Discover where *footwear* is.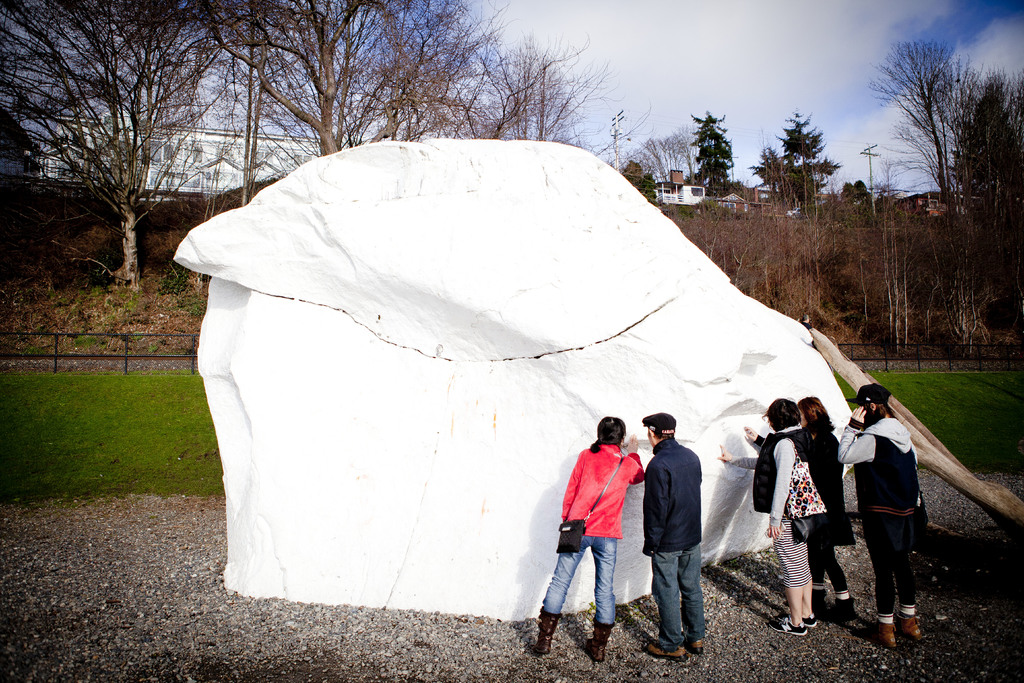
Discovered at [867,584,934,657].
